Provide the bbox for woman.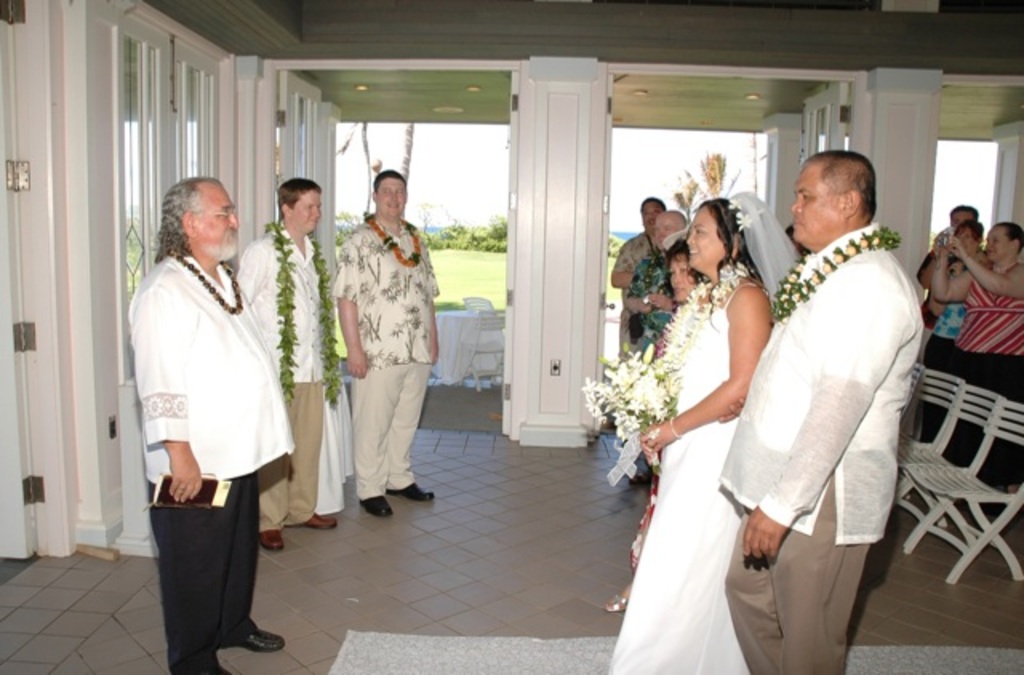
{"x1": 621, "y1": 170, "x2": 795, "y2": 674}.
